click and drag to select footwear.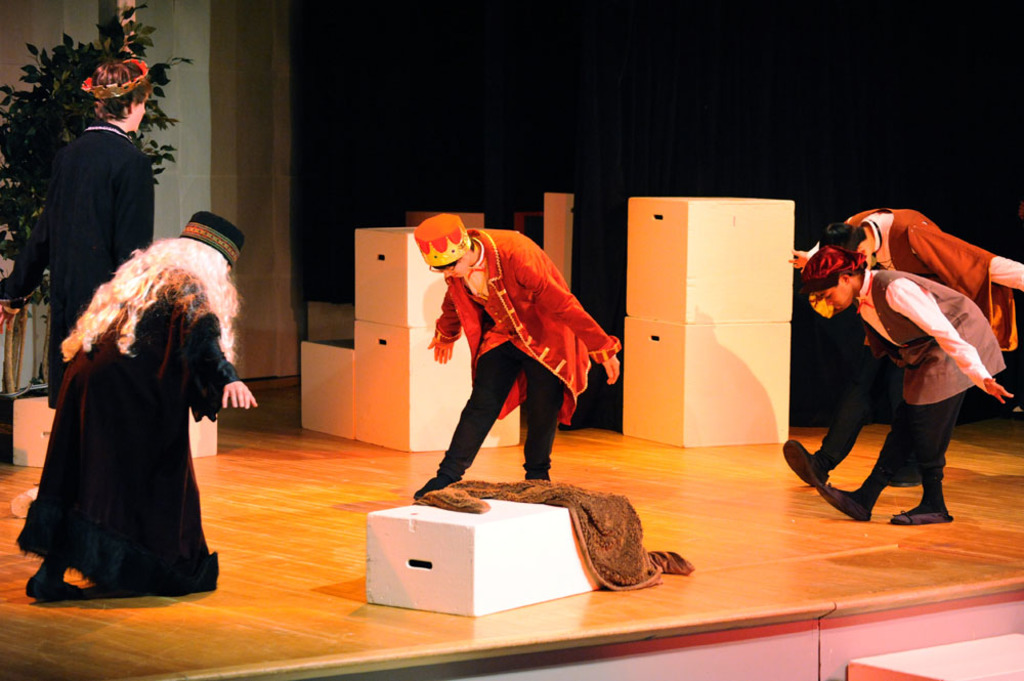
Selection: crop(817, 487, 869, 522).
